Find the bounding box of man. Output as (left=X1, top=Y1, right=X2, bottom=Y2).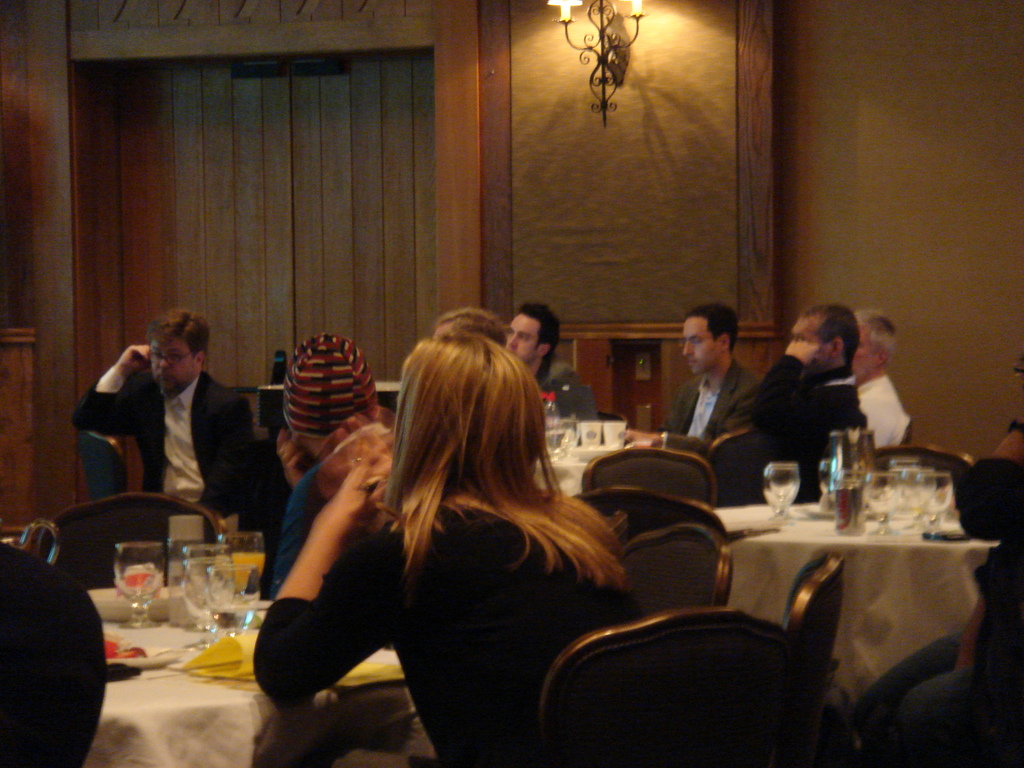
(left=74, top=302, right=251, bottom=514).
